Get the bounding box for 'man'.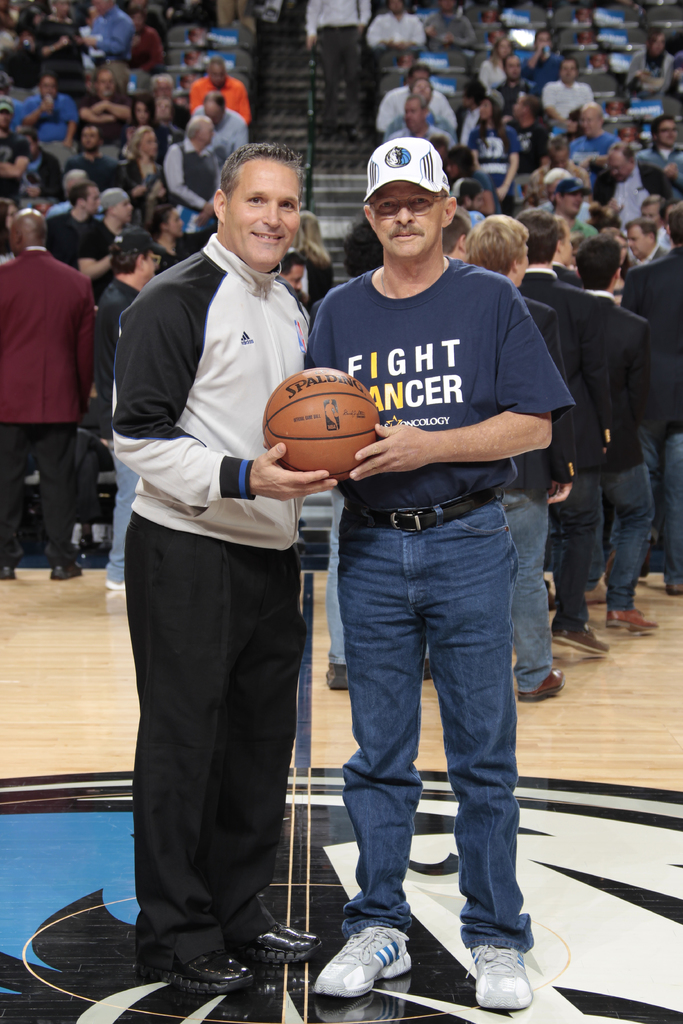
[left=302, top=132, right=575, bottom=1009].
